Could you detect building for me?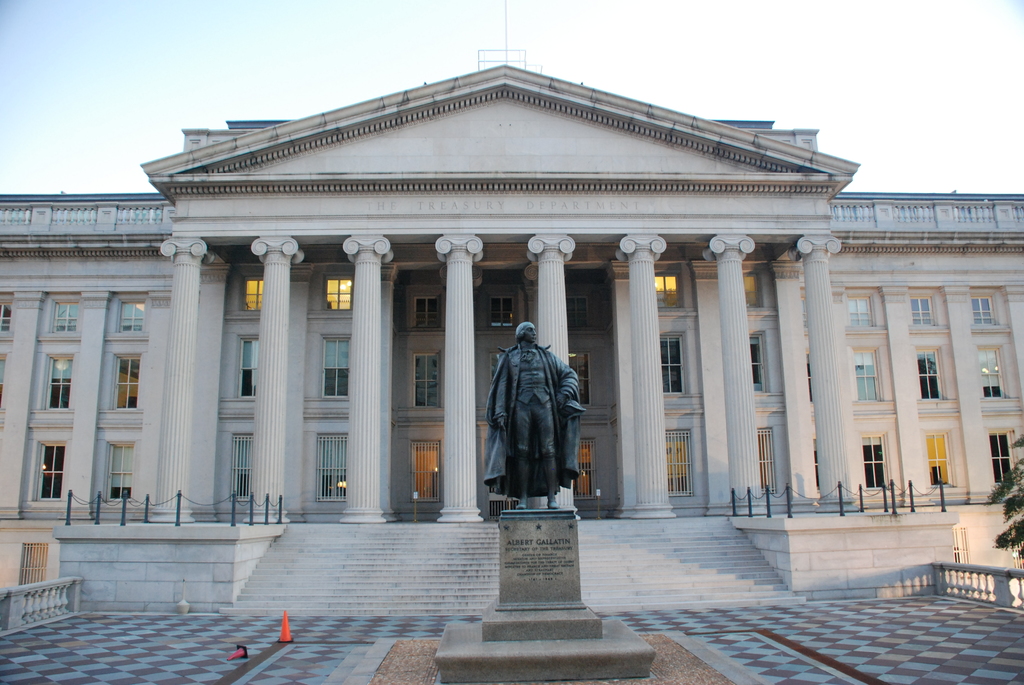
Detection result: locate(0, 0, 1023, 614).
